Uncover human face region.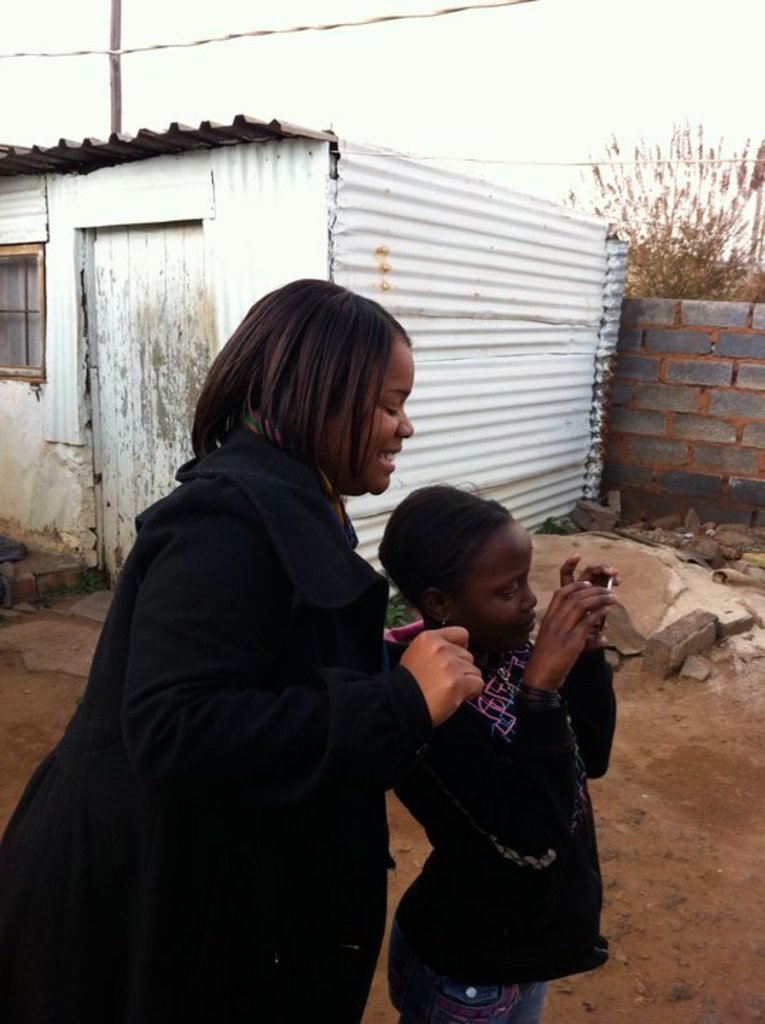
Uncovered: left=471, top=519, right=540, bottom=649.
